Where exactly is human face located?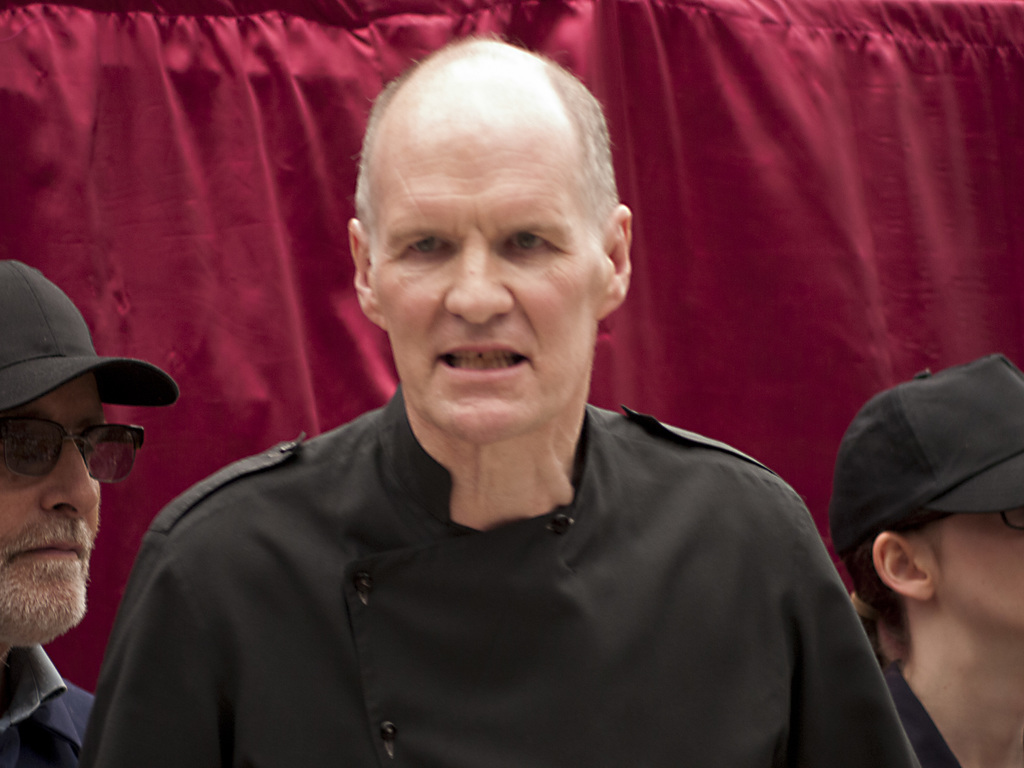
Its bounding box is {"x1": 2, "y1": 376, "x2": 145, "y2": 647}.
